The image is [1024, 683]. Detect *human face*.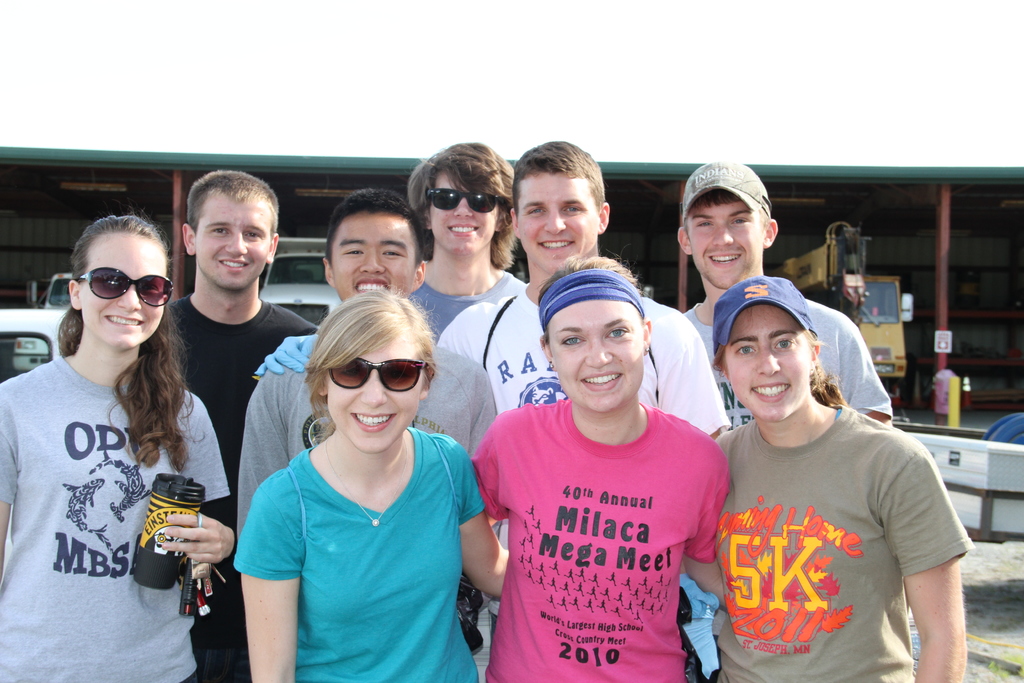
Detection: 545, 300, 641, 411.
